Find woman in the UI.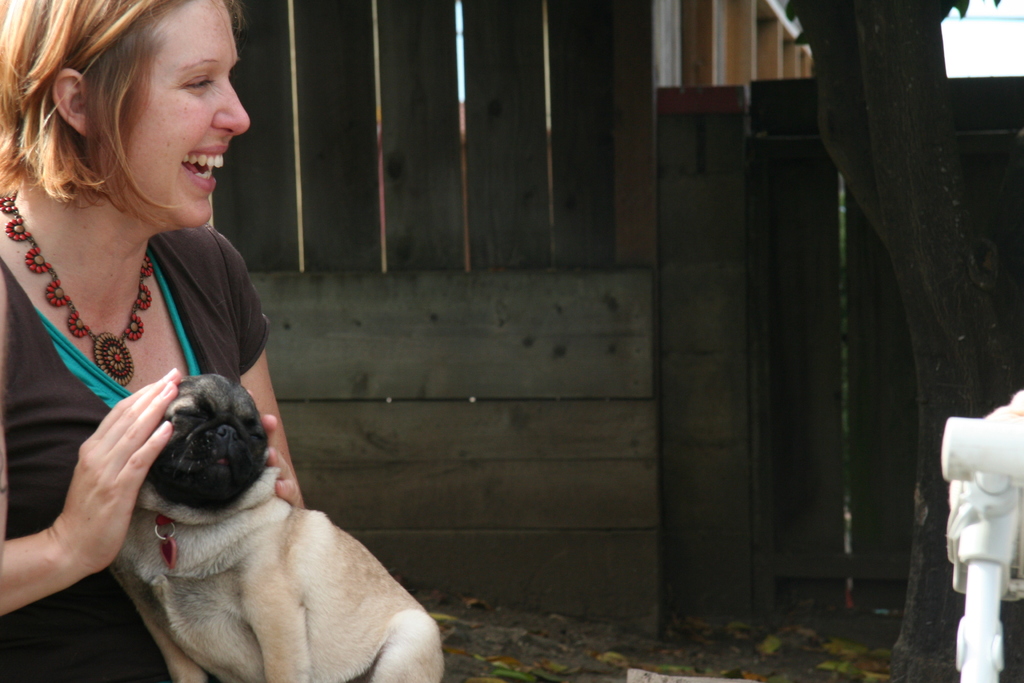
UI element at (24,41,423,657).
